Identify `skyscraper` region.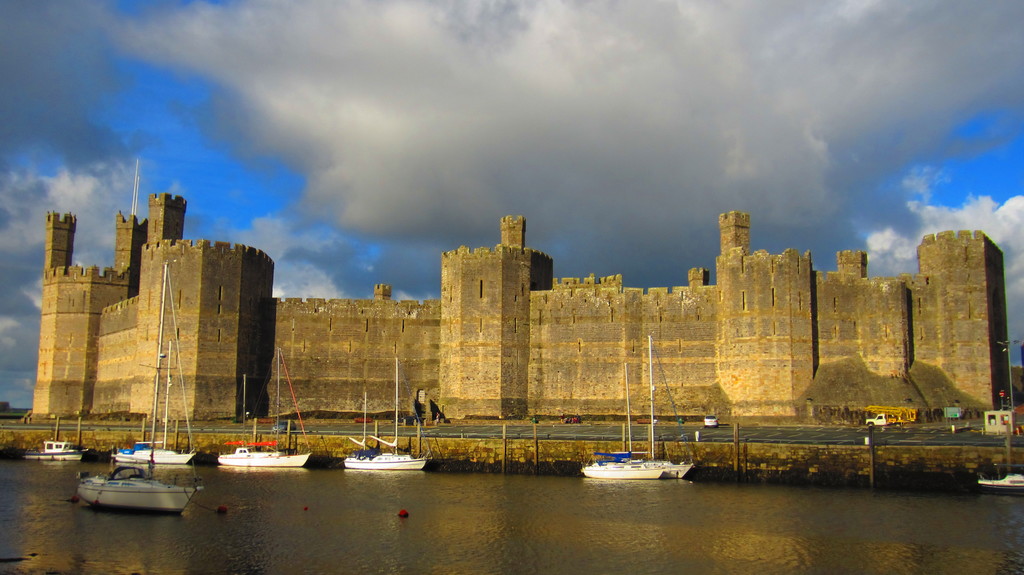
Region: 27:191:1012:427.
